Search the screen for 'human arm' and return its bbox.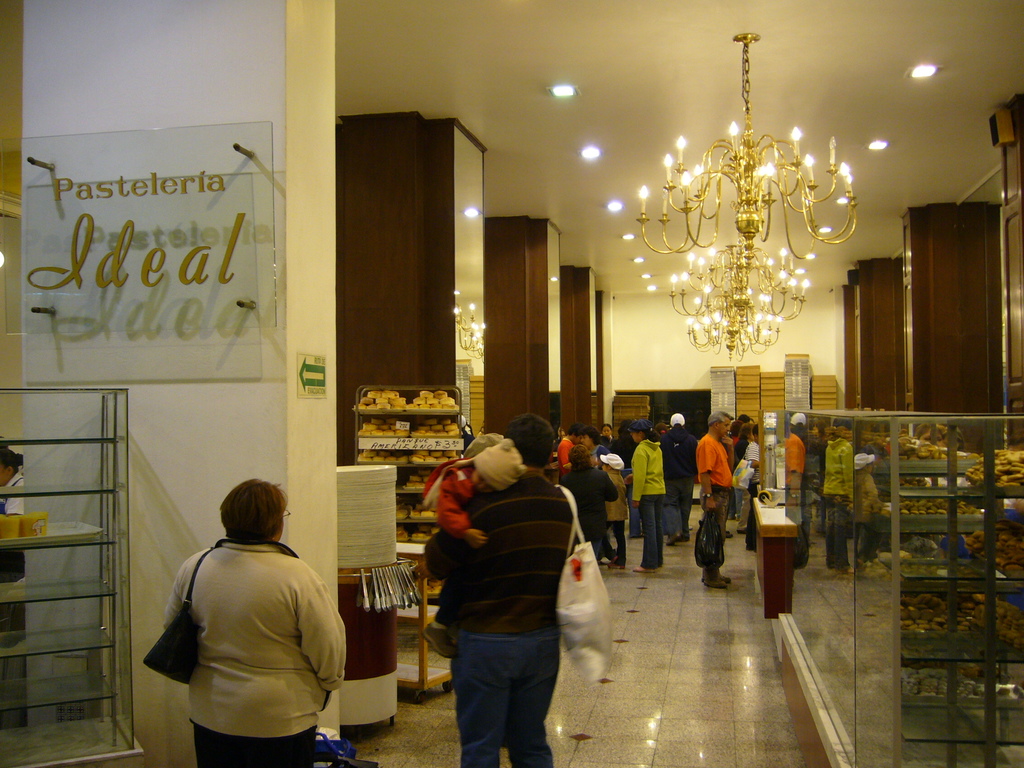
Found: x1=289, y1=563, x2=349, y2=692.
